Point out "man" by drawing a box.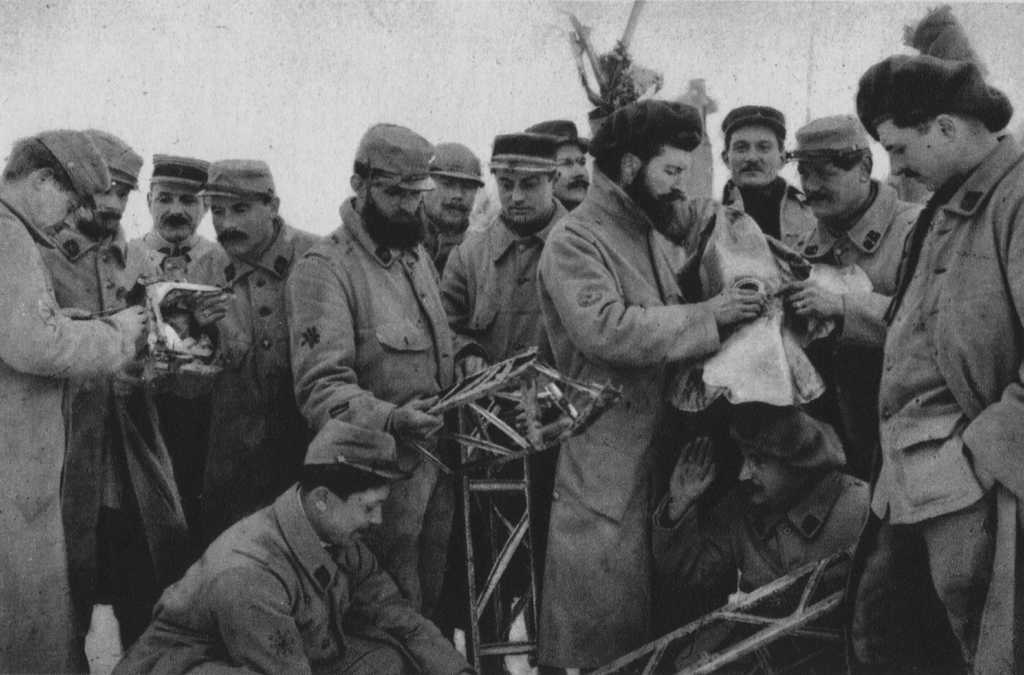
291/111/455/621.
